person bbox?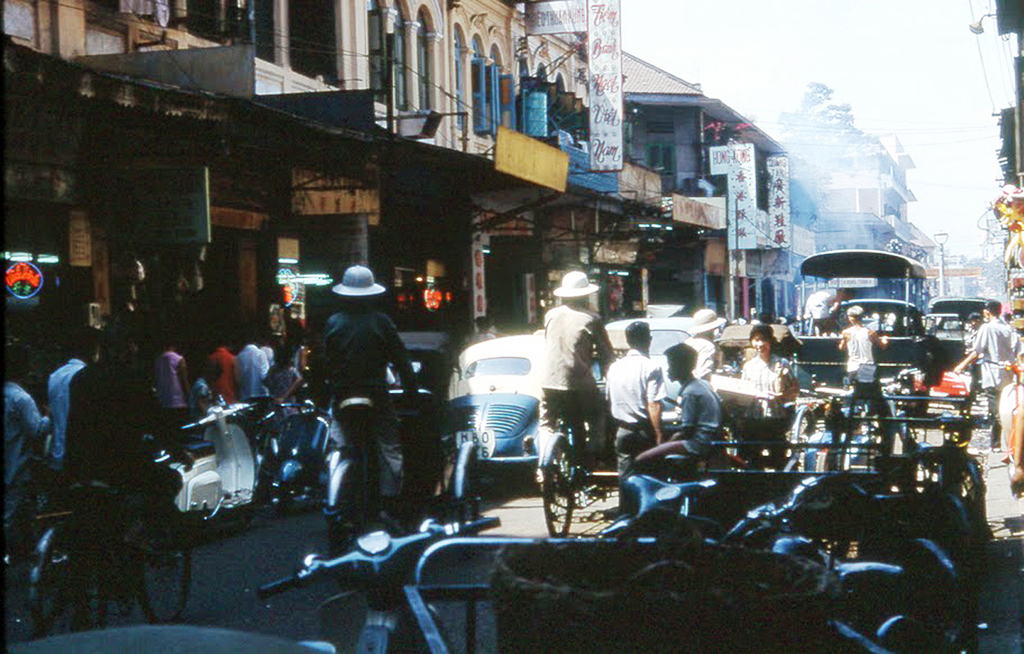
x1=289, y1=267, x2=399, y2=443
